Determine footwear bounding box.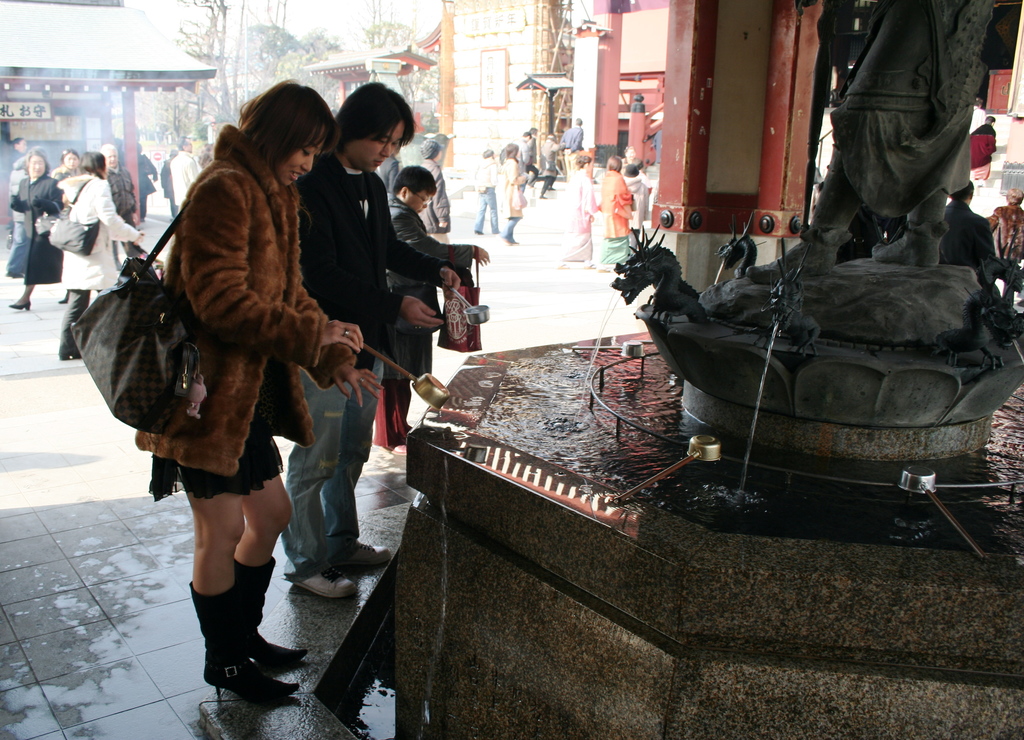
Determined: (left=6, top=299, right=31, bottom=312).
